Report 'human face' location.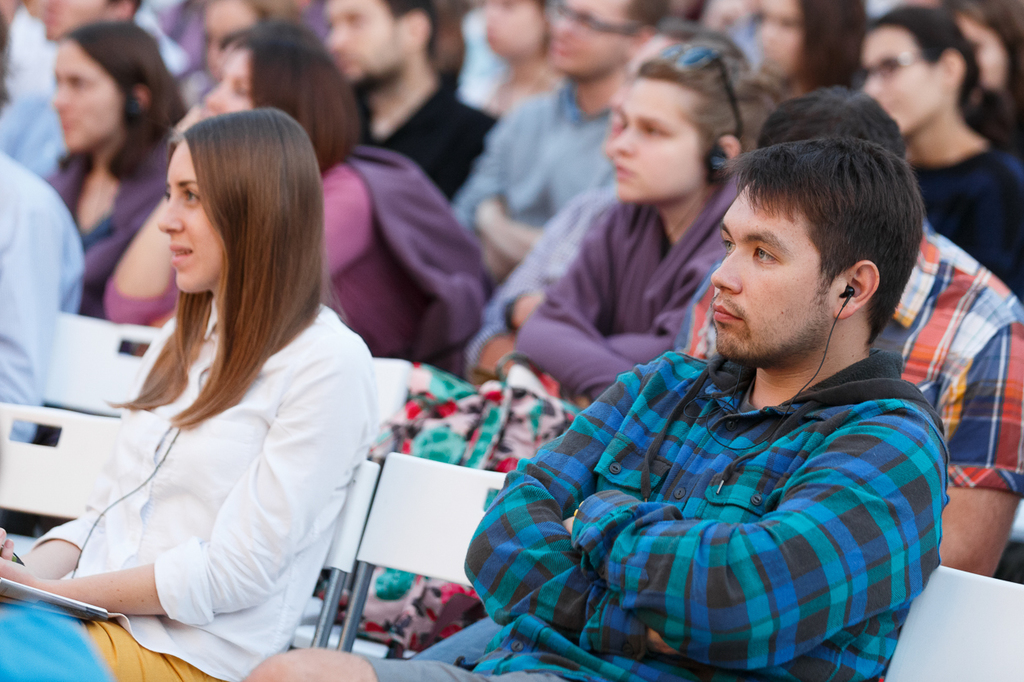
Report: (477,0,546,54).
